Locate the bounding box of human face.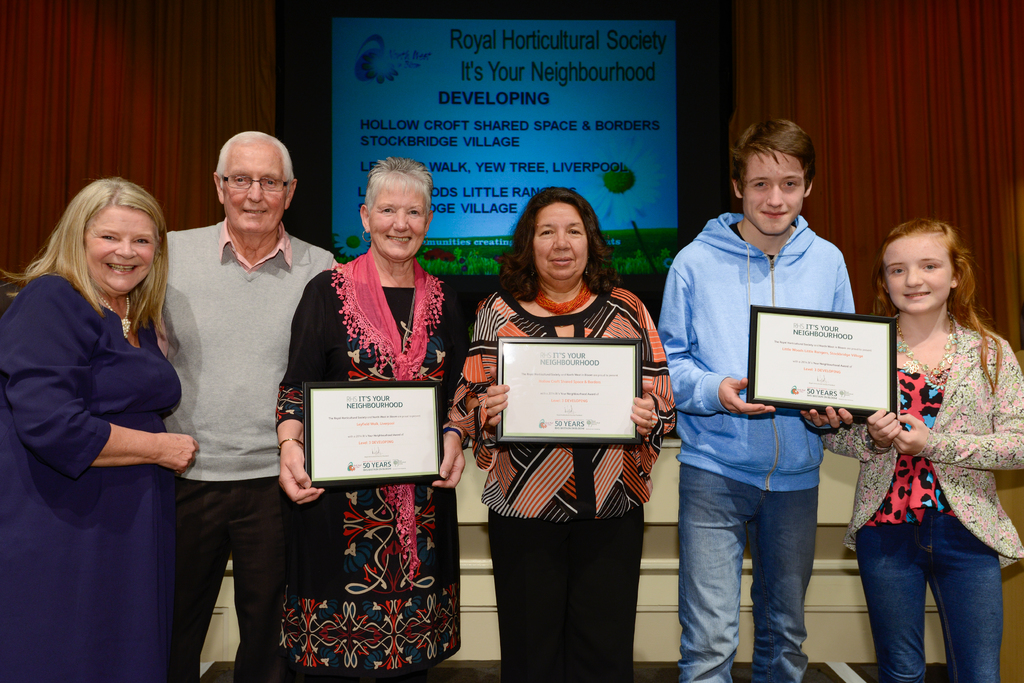
Bounding box: {"x1": 741, "y1": 149, "x2": 805, "y2": 236}.
